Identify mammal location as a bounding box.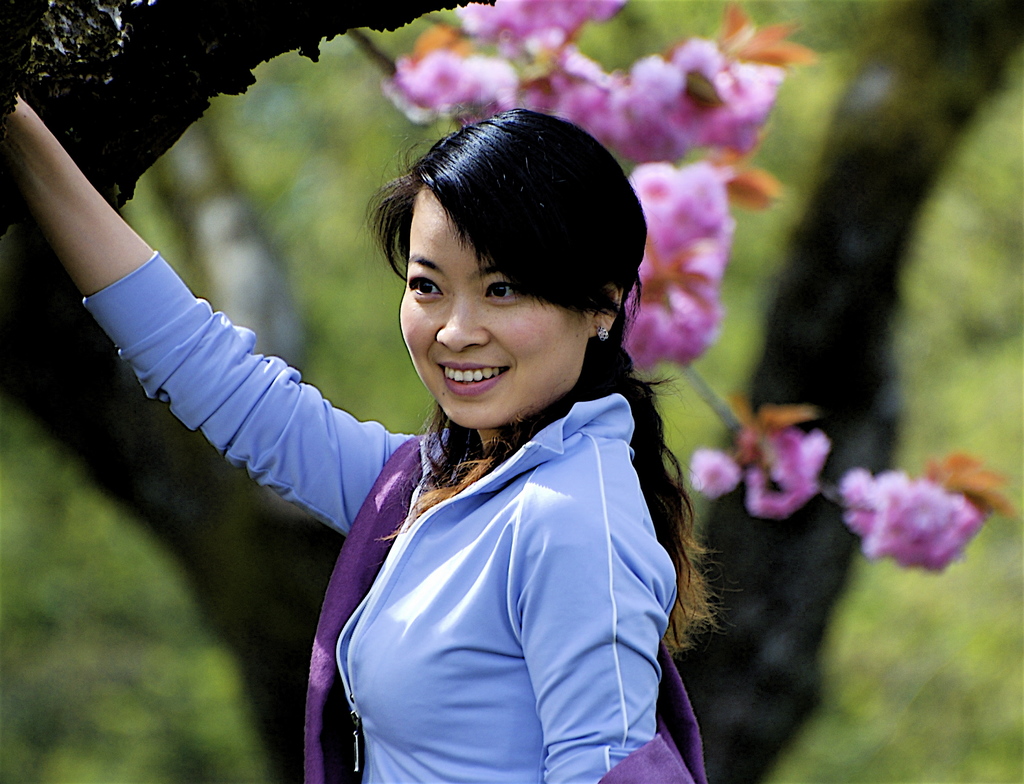
0,90,727,783.
